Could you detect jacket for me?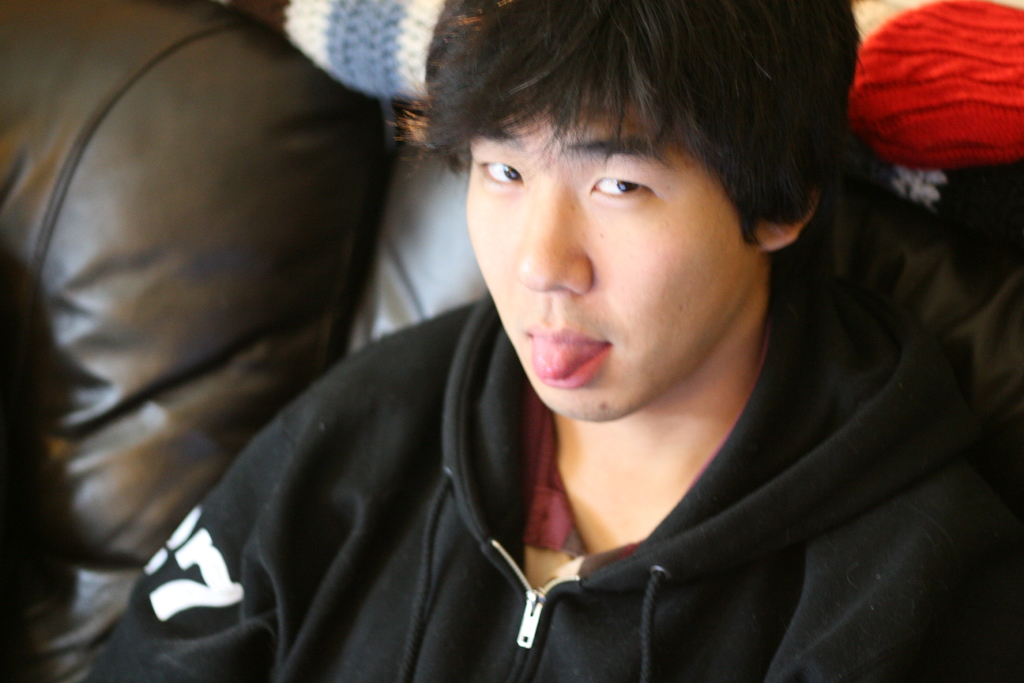
Detection result: rect(83, 264, 1023, 682).
